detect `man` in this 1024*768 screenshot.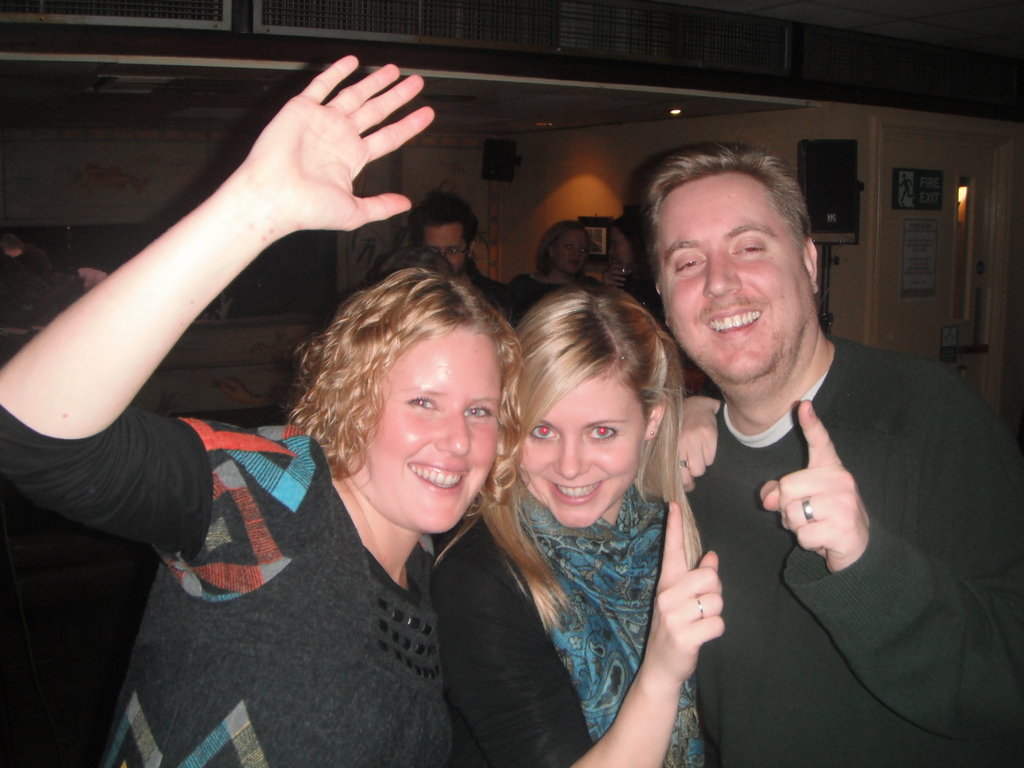
Detection: x1=639, y1=139, x2=1023, y2=767.
